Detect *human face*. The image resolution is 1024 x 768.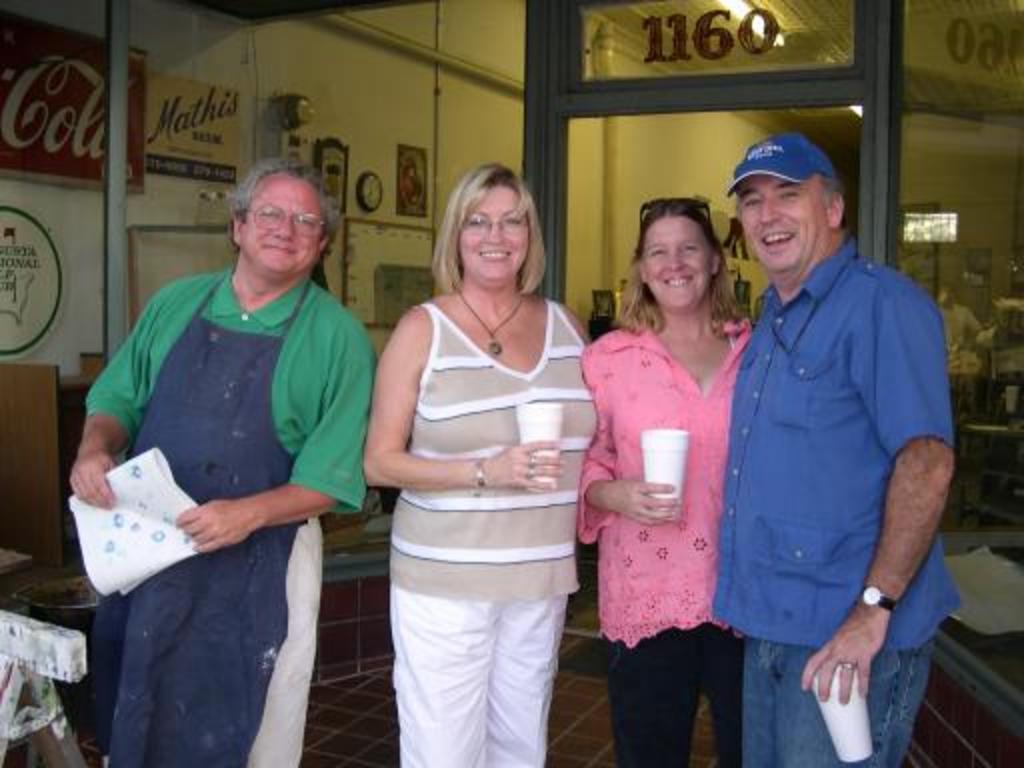
(left=740, top=174, right=832, bottom=274).
